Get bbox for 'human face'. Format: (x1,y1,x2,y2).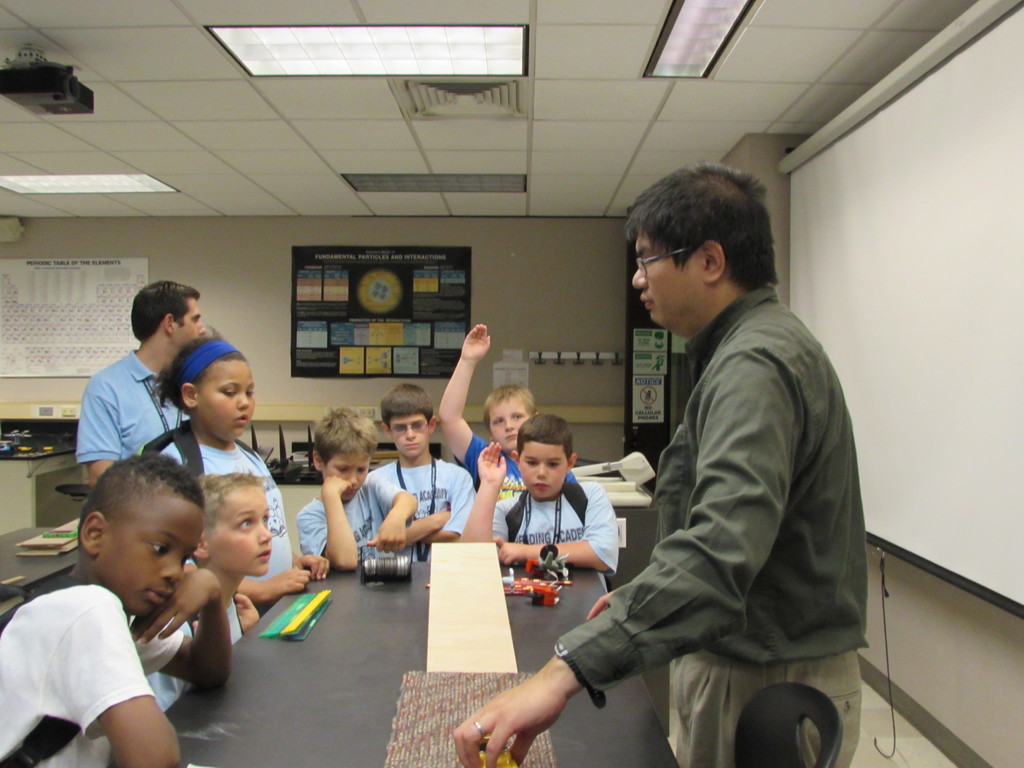
(104,490,189,620).
